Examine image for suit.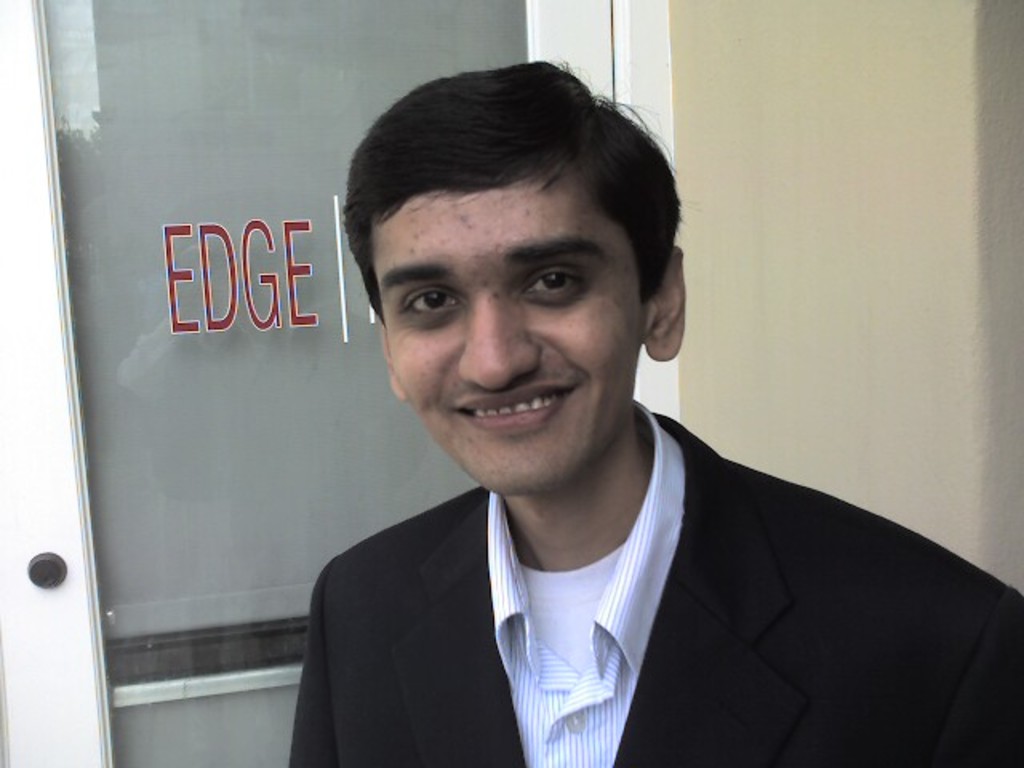
Examination result: <bbox>256, 387, 994, 749</bbox>.
